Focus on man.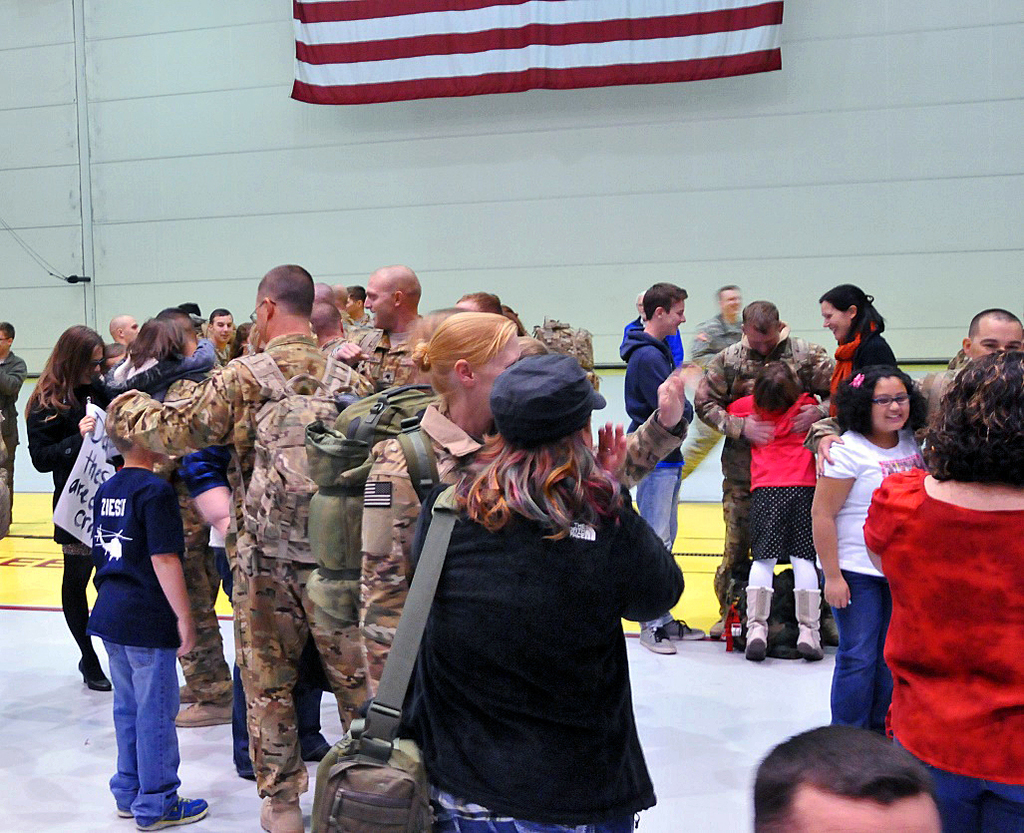
Focused at <box>105,266,378,832</box>.
